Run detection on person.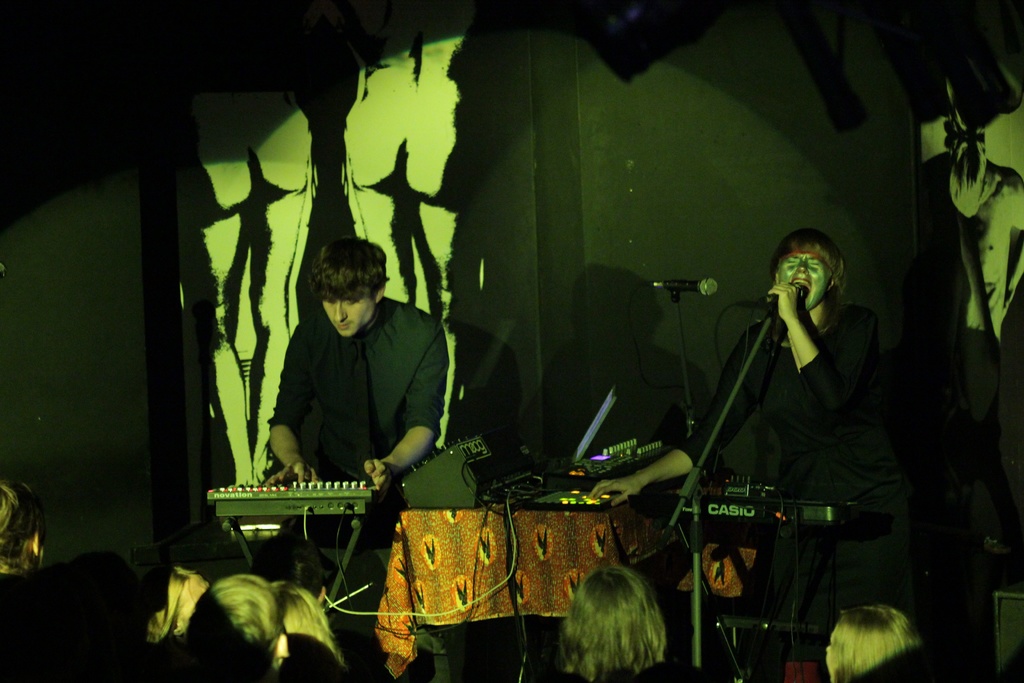
Result: [818,599,923,679].
